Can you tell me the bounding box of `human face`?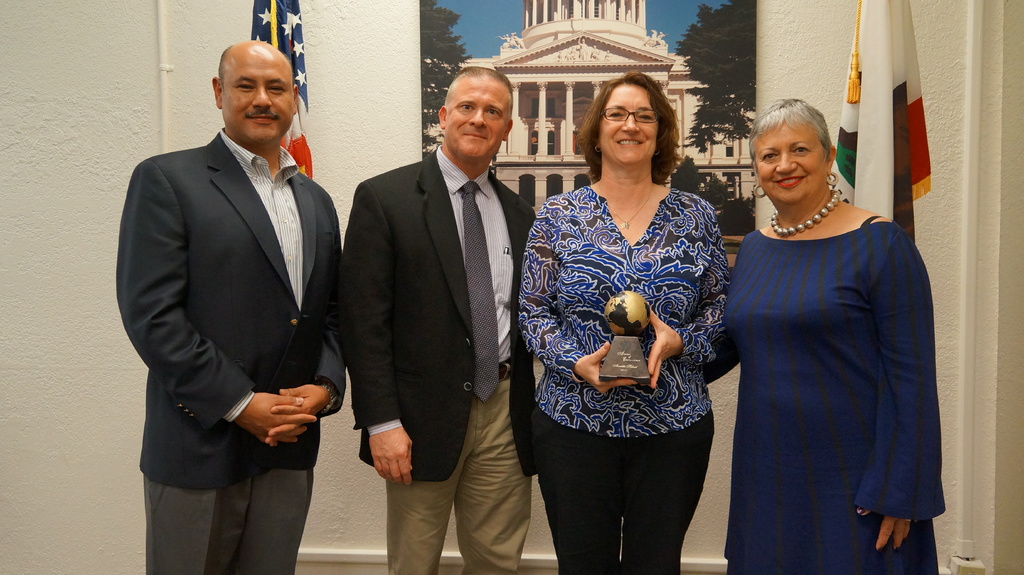
220,55,294,141.
